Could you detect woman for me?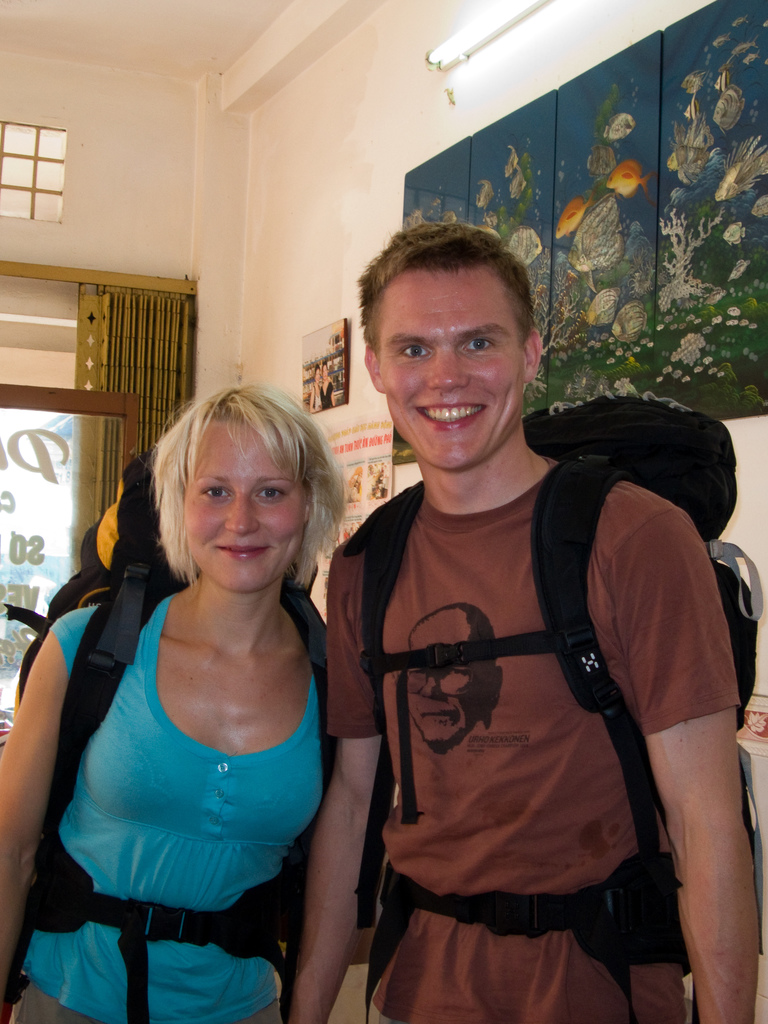
Detection result: pyautogui.locateOnScreen(12, 360, 388, 1009).
